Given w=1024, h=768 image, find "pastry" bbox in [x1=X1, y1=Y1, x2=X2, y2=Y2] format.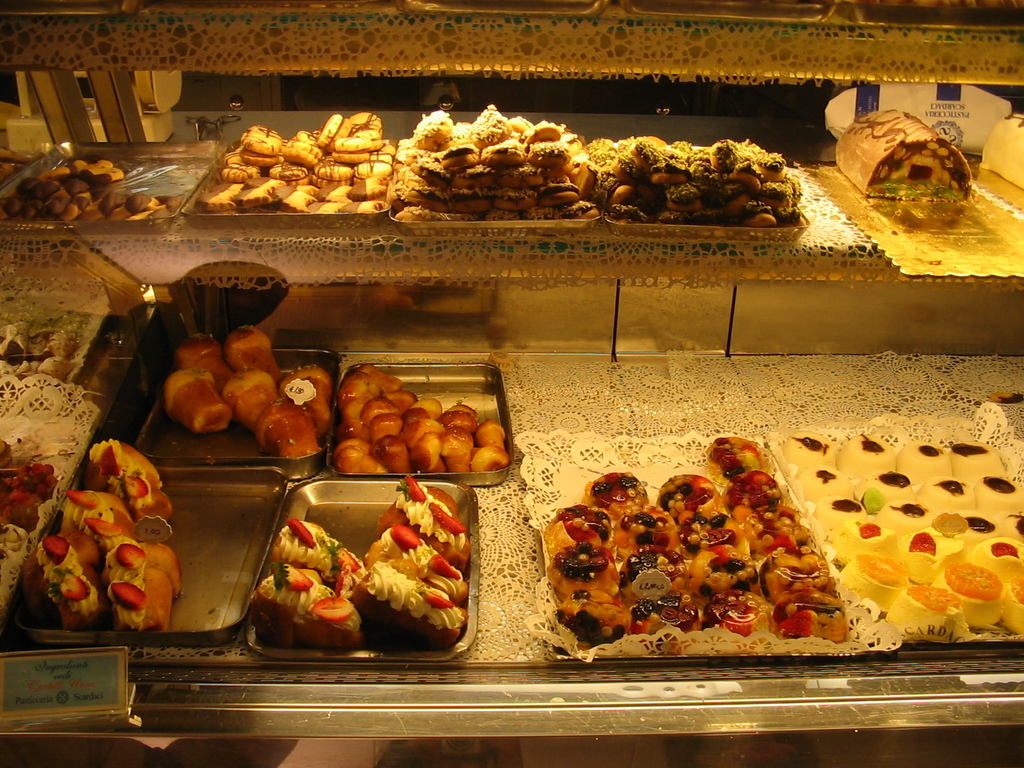
[x1=996, y1=507, x2=1023, y2=545].
